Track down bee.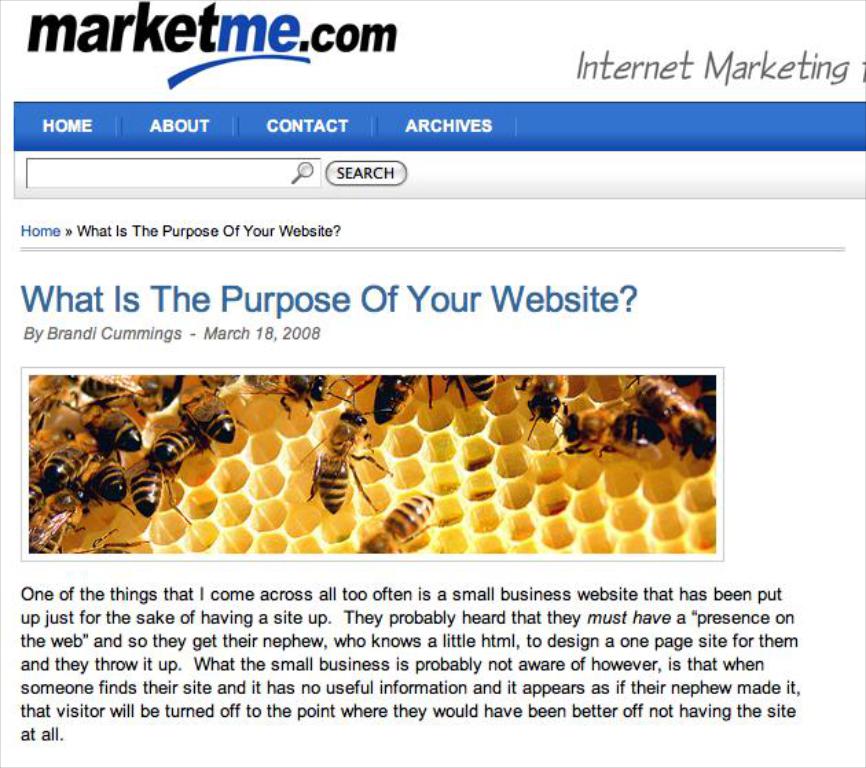
Tracked to [29, 370, 98, 451].
